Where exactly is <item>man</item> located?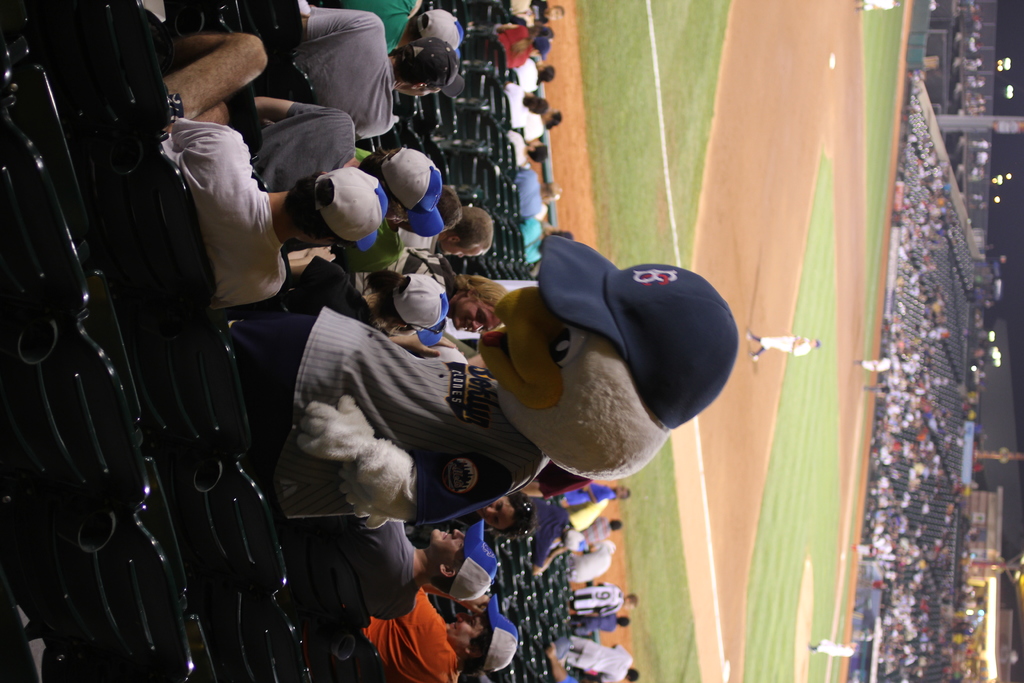
Its bounding box is select_region(529, 0, 566, 26).
